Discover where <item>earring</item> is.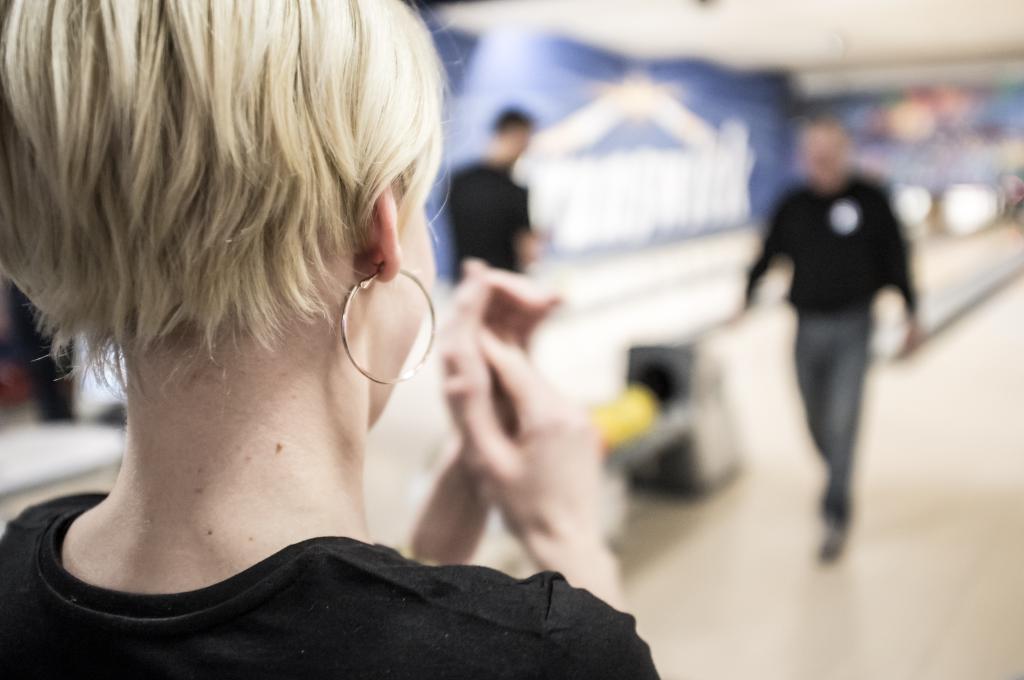
Discovered at bbox(335, 264, 442, 390).
